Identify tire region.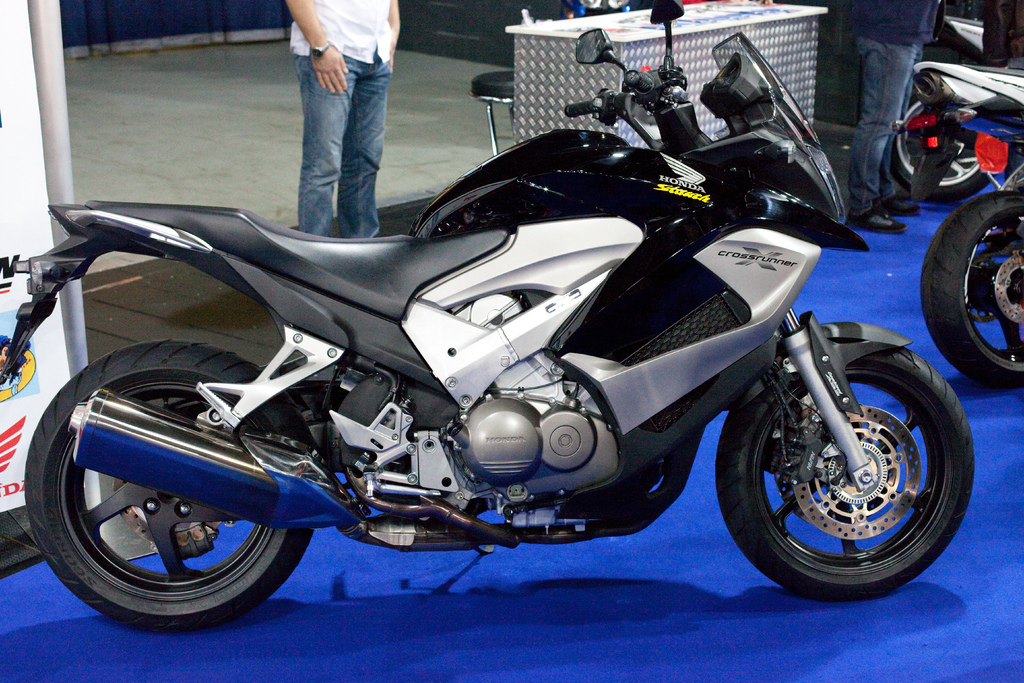
Region: {"x1": 715, "y1": 346, "x2": 976, "y2": 597}.
